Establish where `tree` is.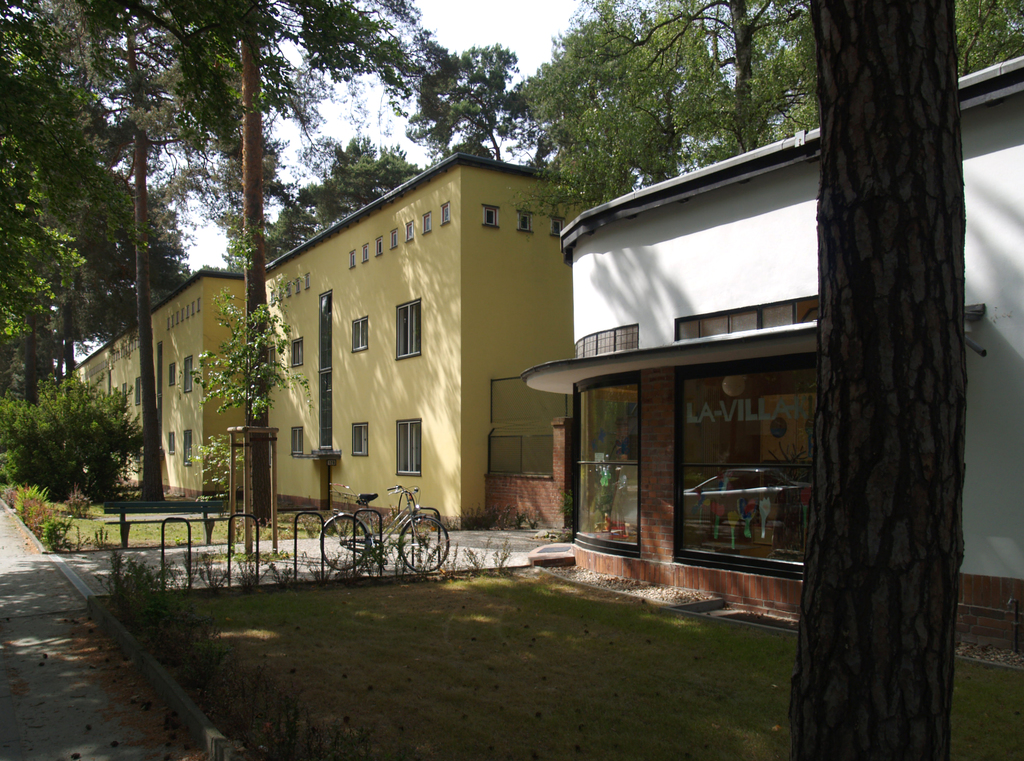
Established at pyautogui.locateOnScreen(471, 0, 783, 212).
